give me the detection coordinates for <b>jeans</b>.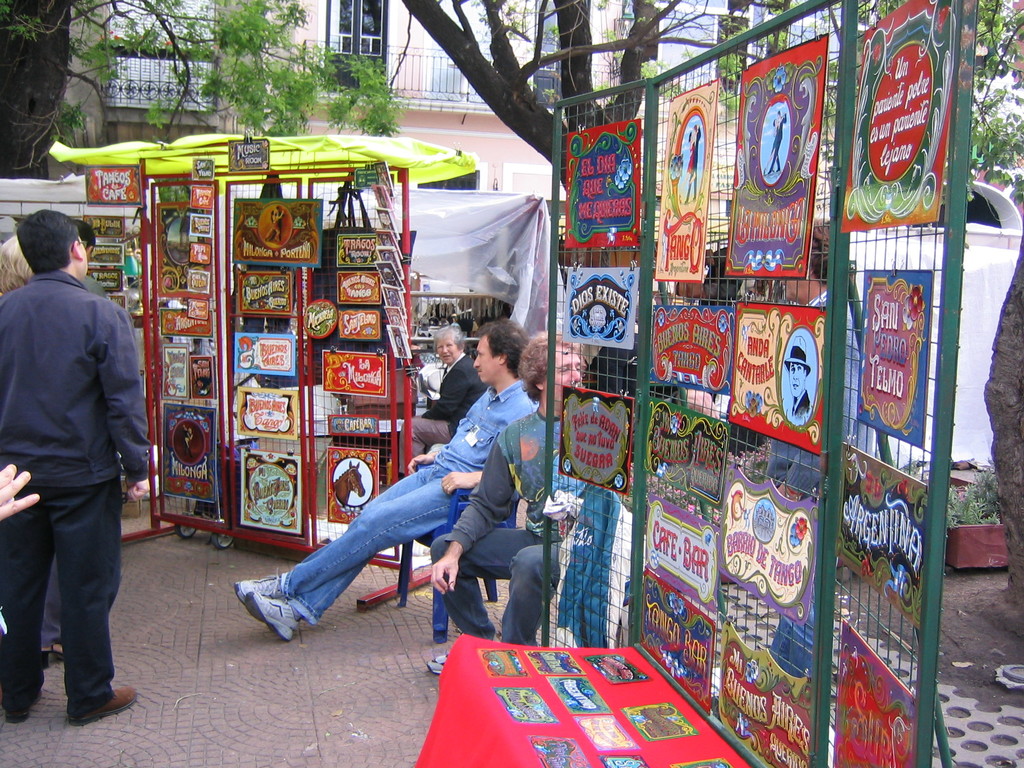
431, 522, 564, 648.
